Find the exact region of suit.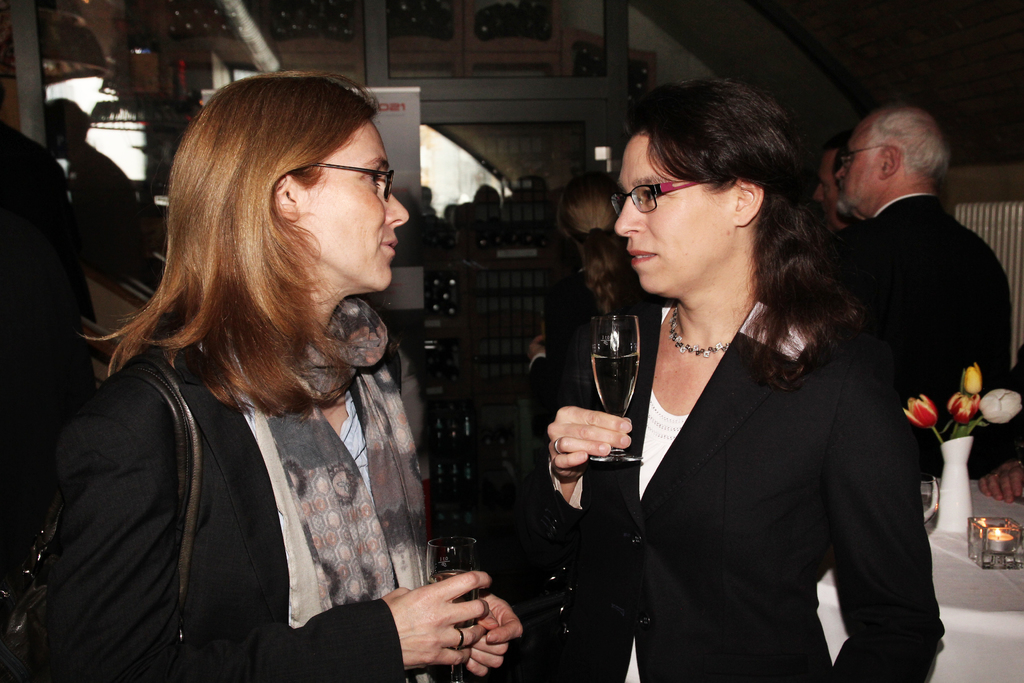
Exact region: x1=819, y1=193, x2=1013, y2=477.
